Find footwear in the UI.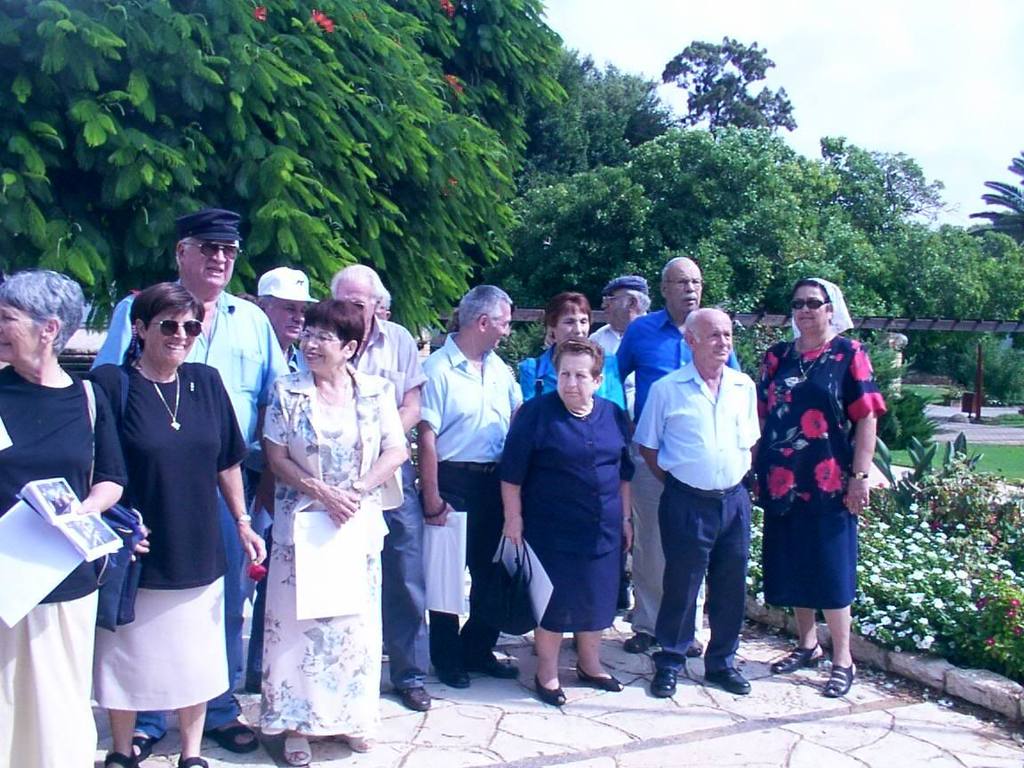
UI element at (650, 662, 676, 698).
